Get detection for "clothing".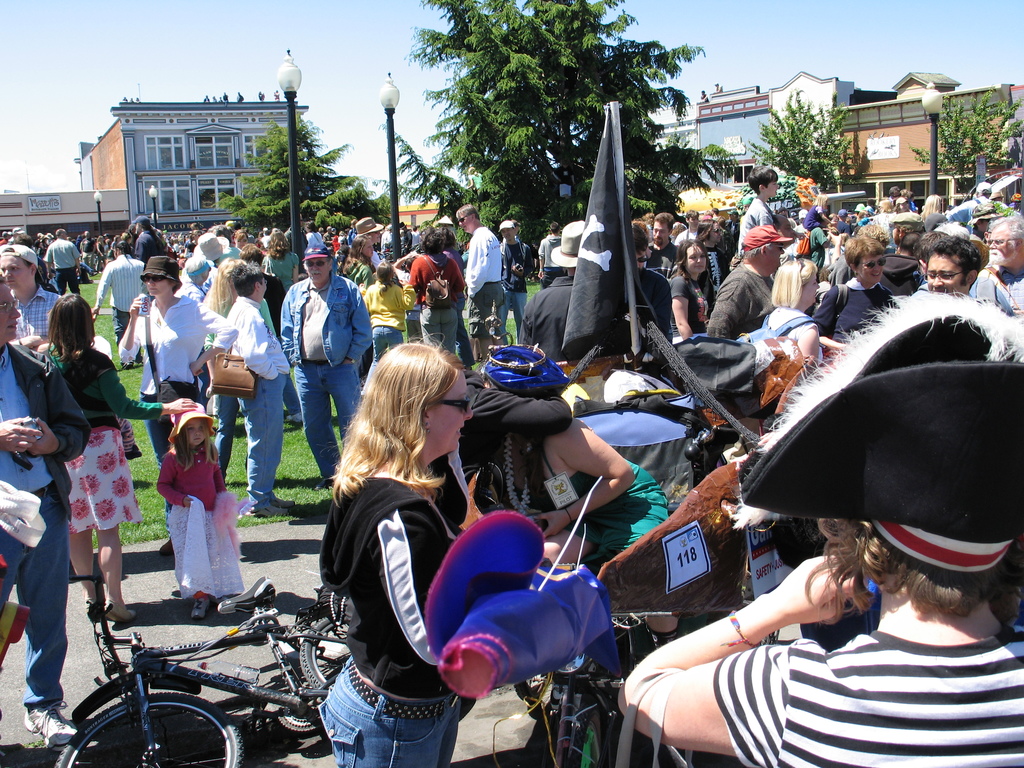
Detection: <region>195, 241, 243, 274</region>.
